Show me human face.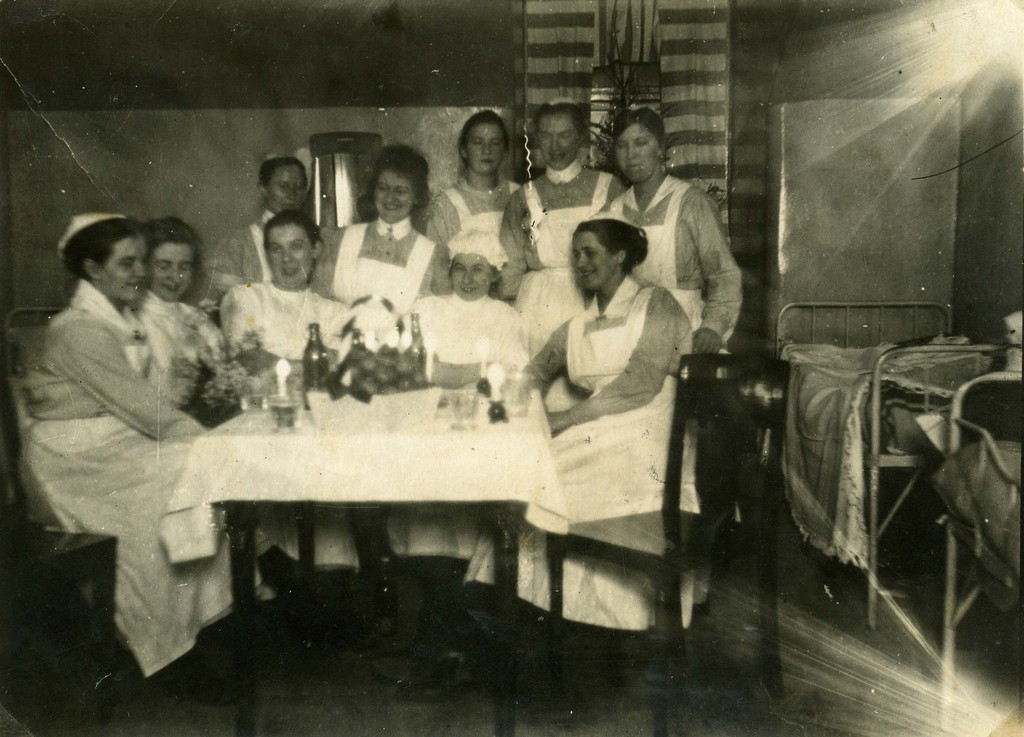
human face is here: [left=268, top=226, right=314, bottom=288].
